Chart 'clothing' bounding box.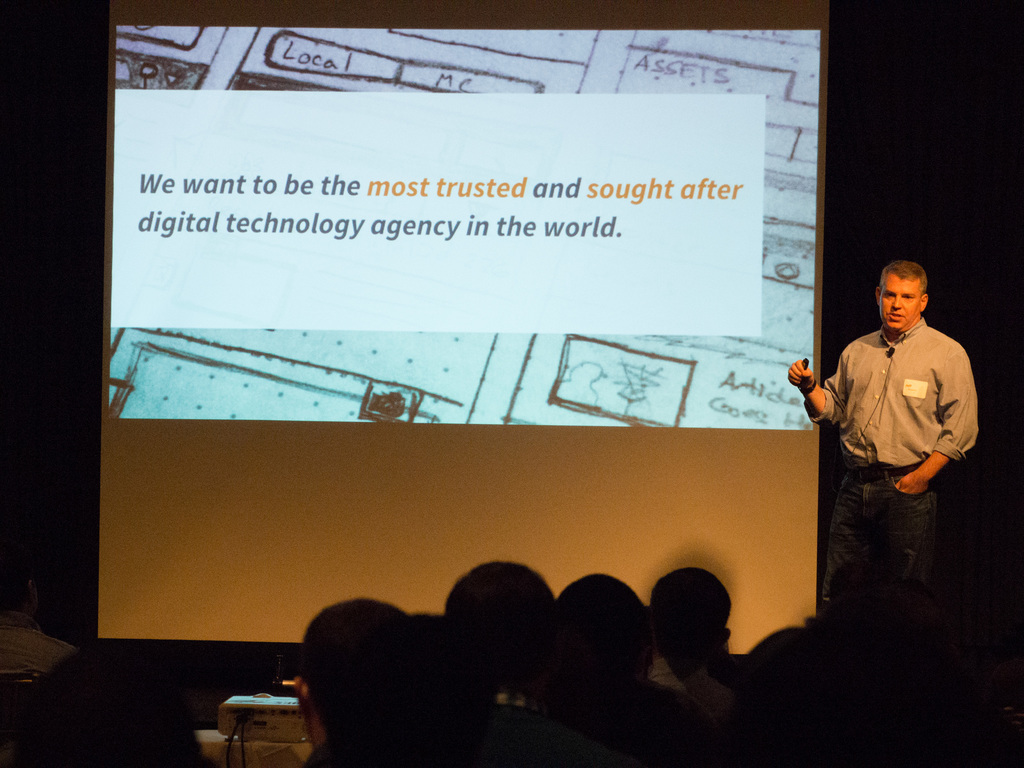
Charted: 817/305/980/527.
